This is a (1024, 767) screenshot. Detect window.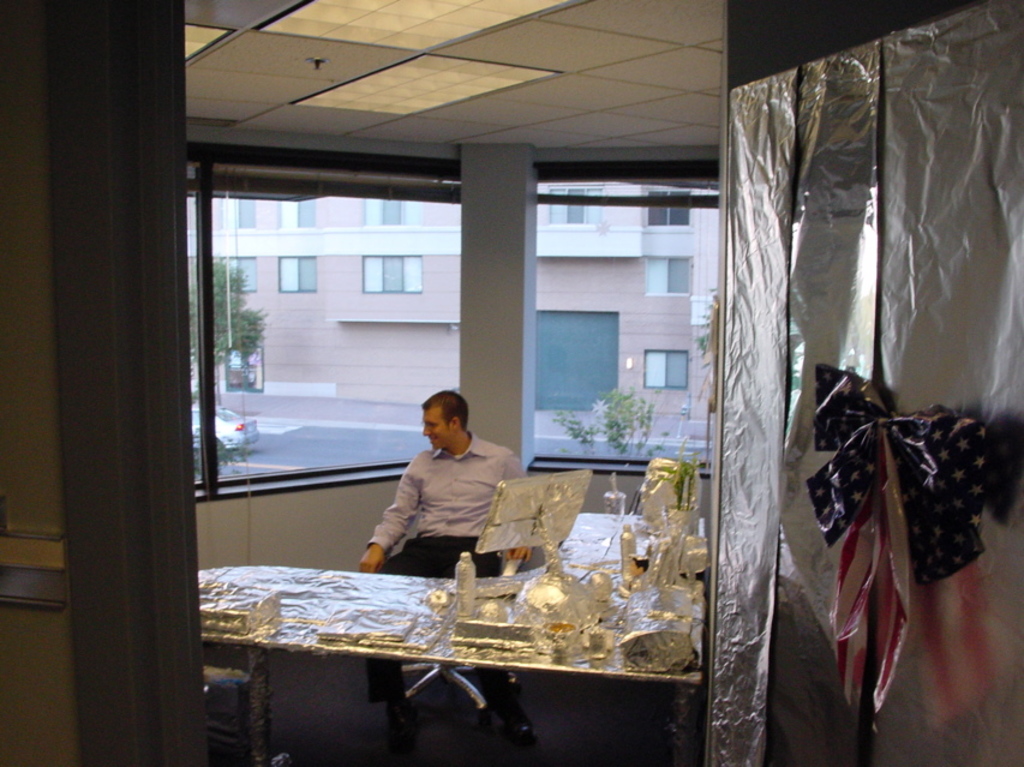
(642,347,688,389).
